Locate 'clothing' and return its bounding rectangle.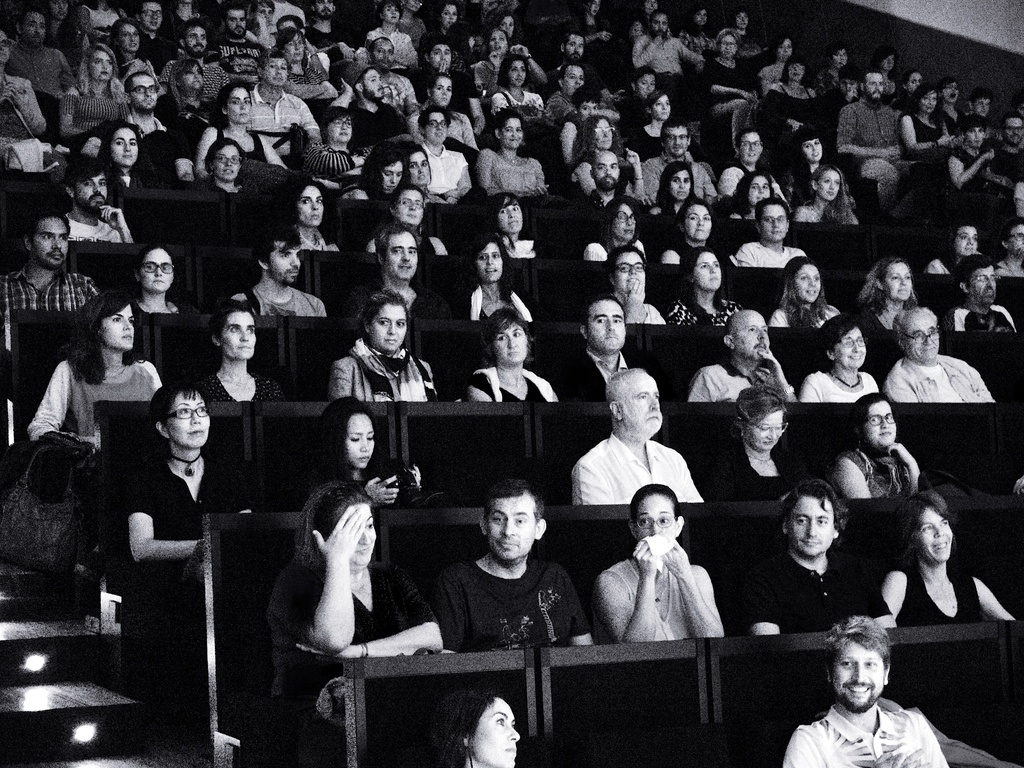
left=84, top=113, right=182, bottom=191.
